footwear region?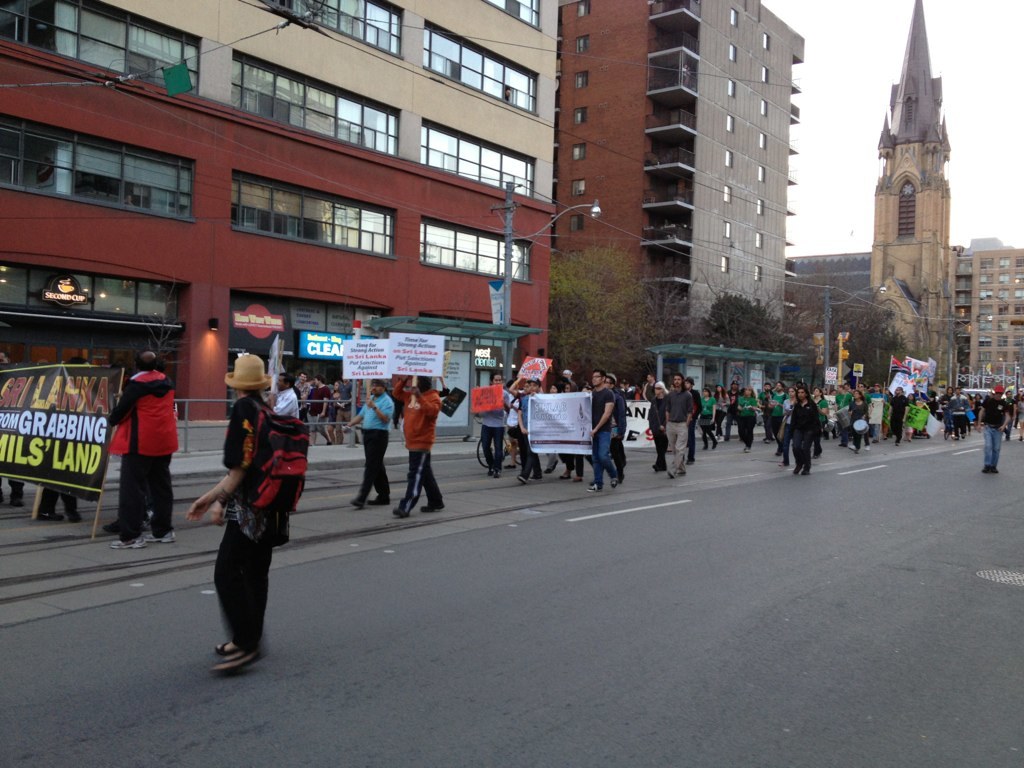
region(952, 435, 957, 442)
